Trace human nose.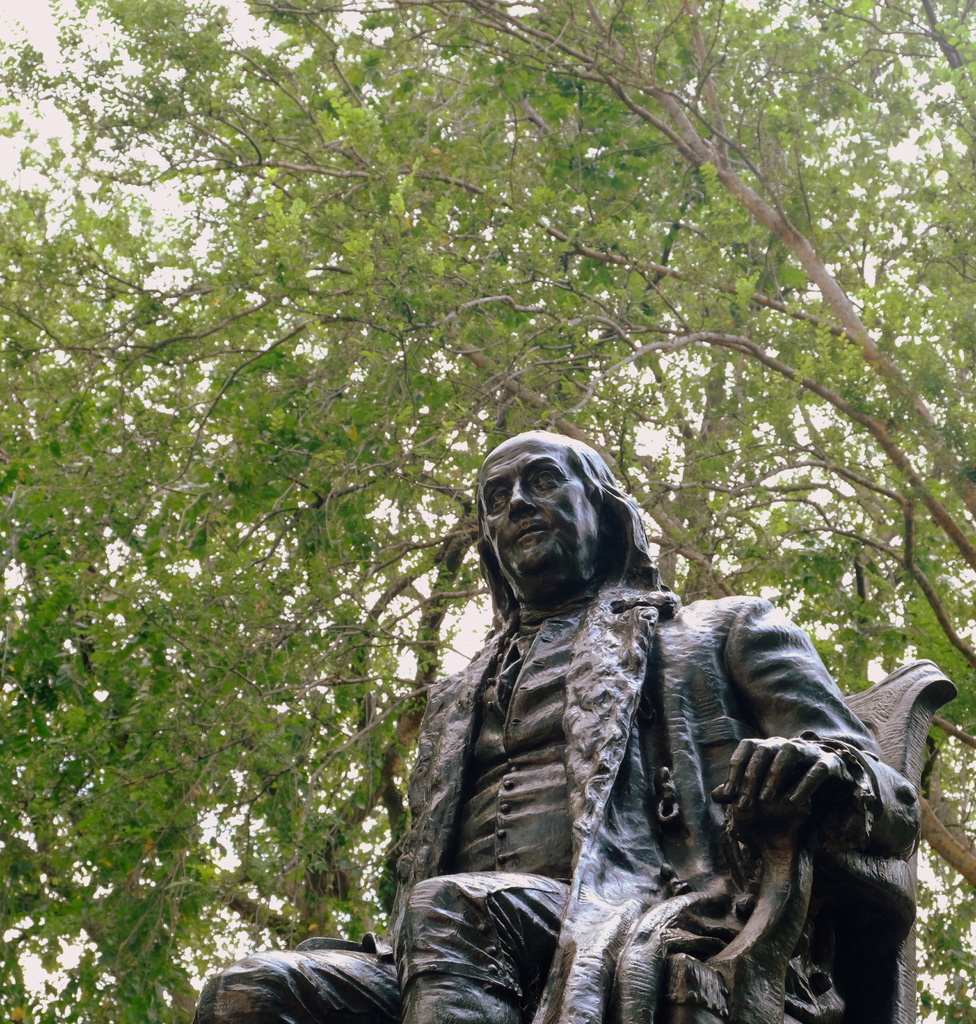
Traced to BBox(508, 476, 537, 517).
